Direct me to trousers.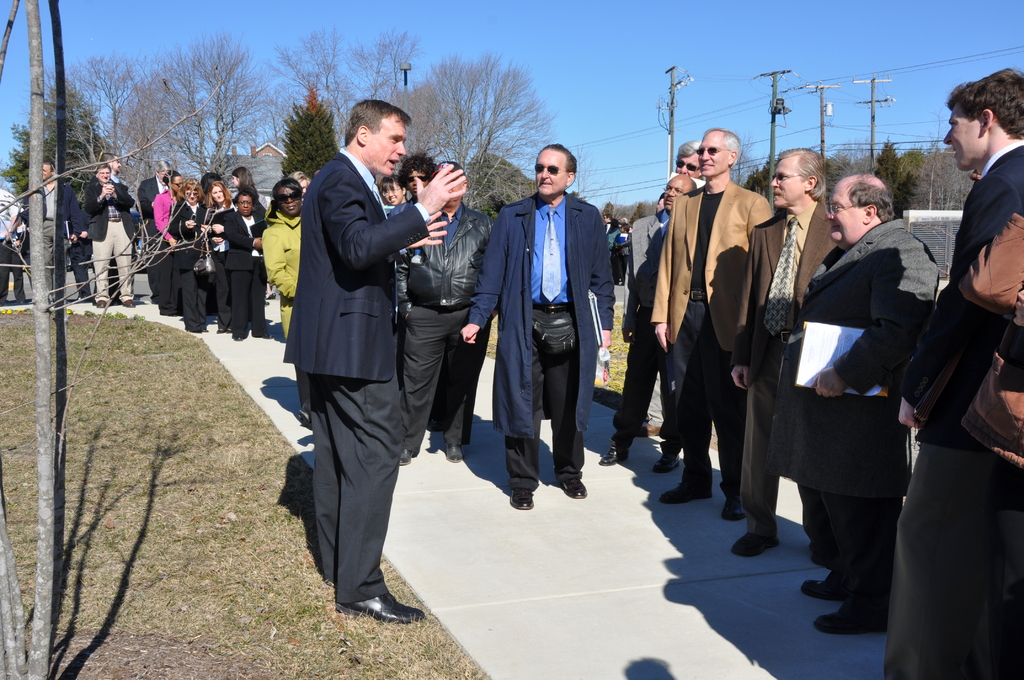
Direction: bbox=(70, 236, 91, 298).
